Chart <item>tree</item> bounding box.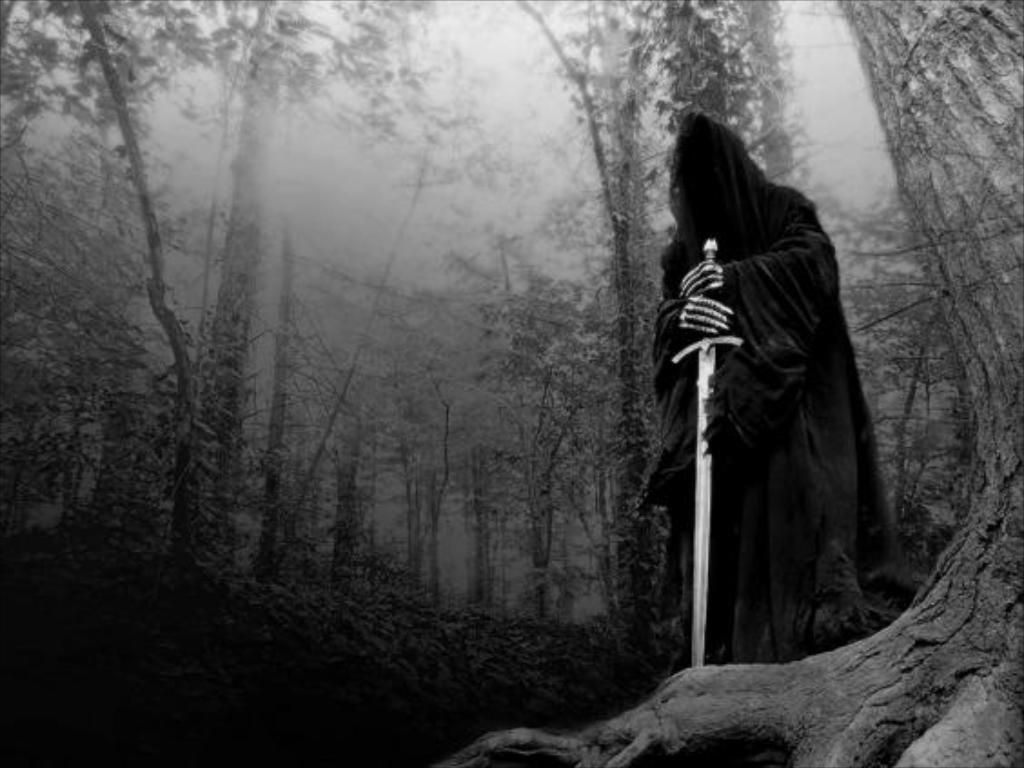
Charted: <region>443, 0, 548, 605</region>.
